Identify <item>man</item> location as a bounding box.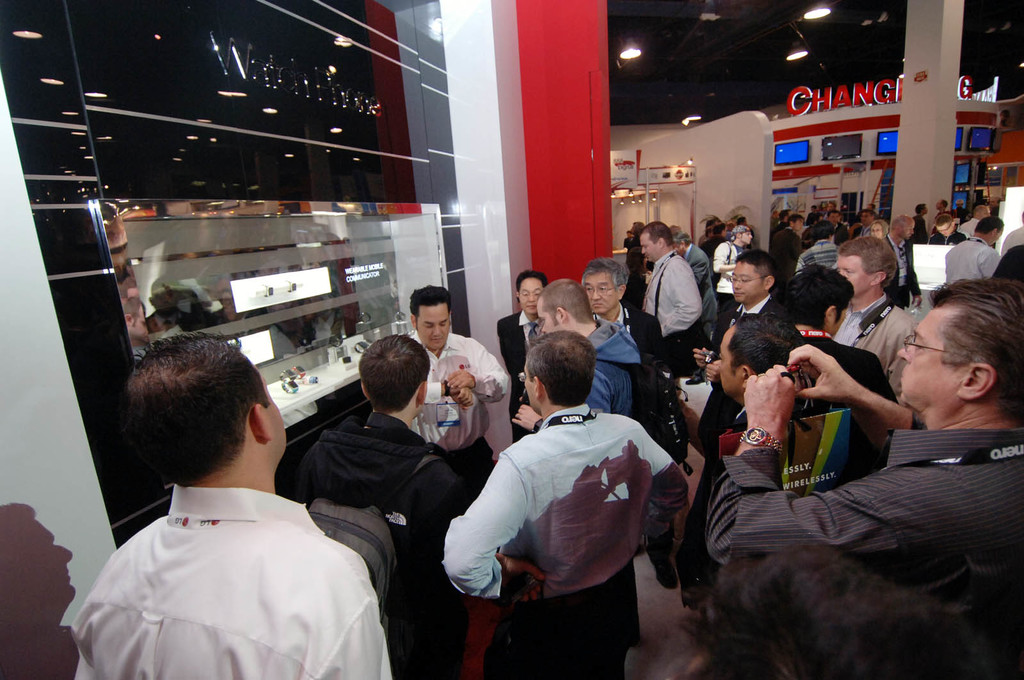
(x1=440, y1=329, x2=686, y2=679).
